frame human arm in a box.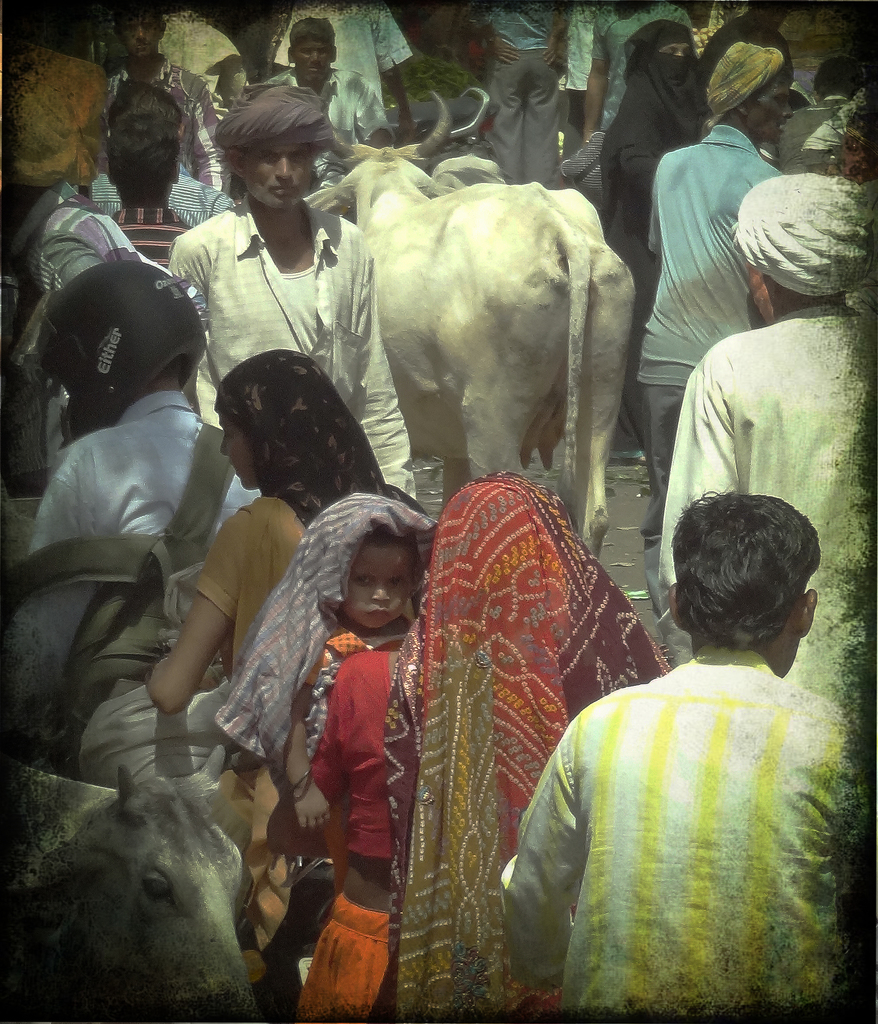
BBox(367, 0, 421, 140).
